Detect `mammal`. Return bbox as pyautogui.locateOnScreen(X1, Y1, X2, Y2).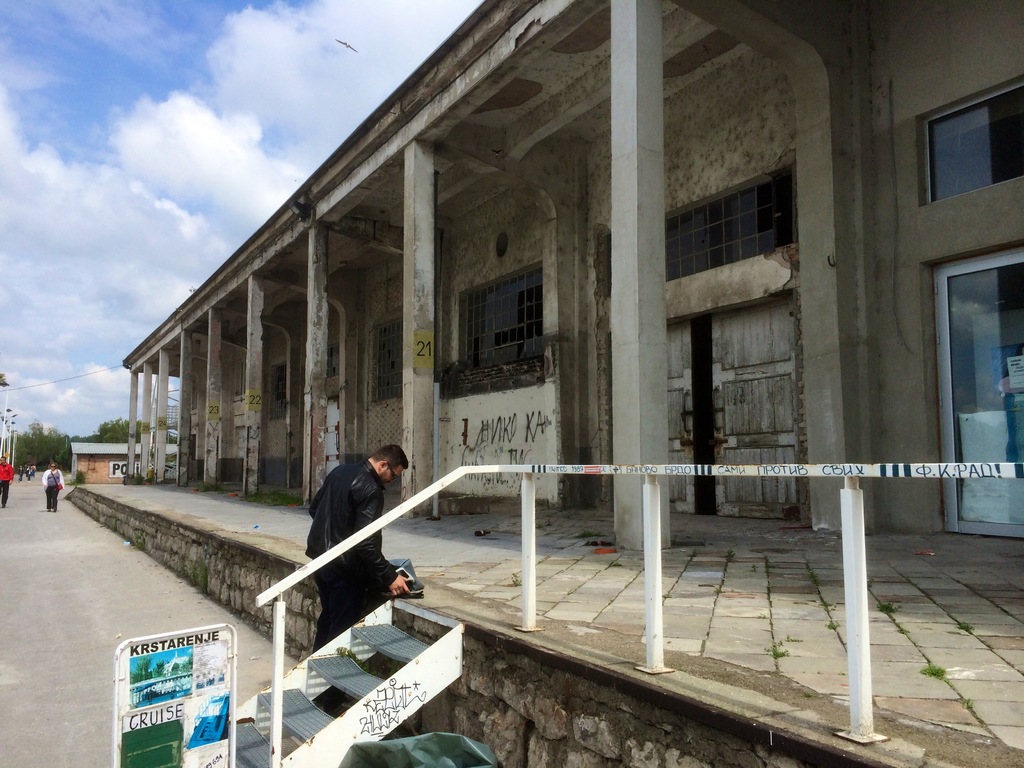
pyautogui.locateOnScreen(40, 460, 64, 511).
